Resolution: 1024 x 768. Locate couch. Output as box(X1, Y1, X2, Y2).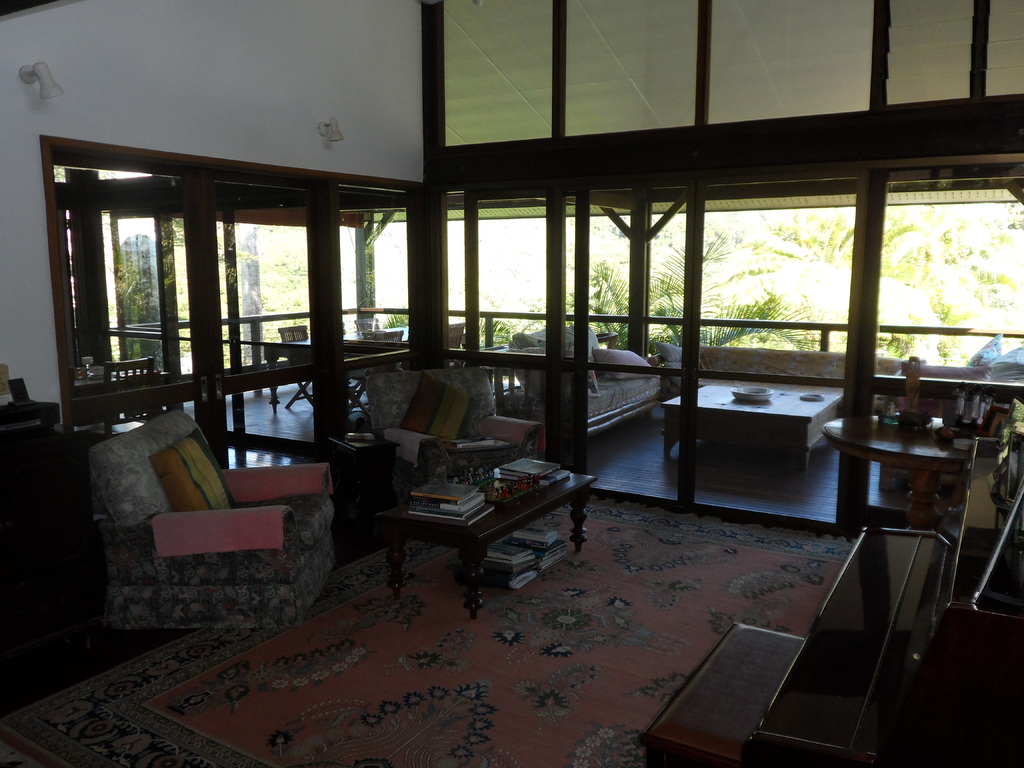
box(508, 326, 664, 442).
